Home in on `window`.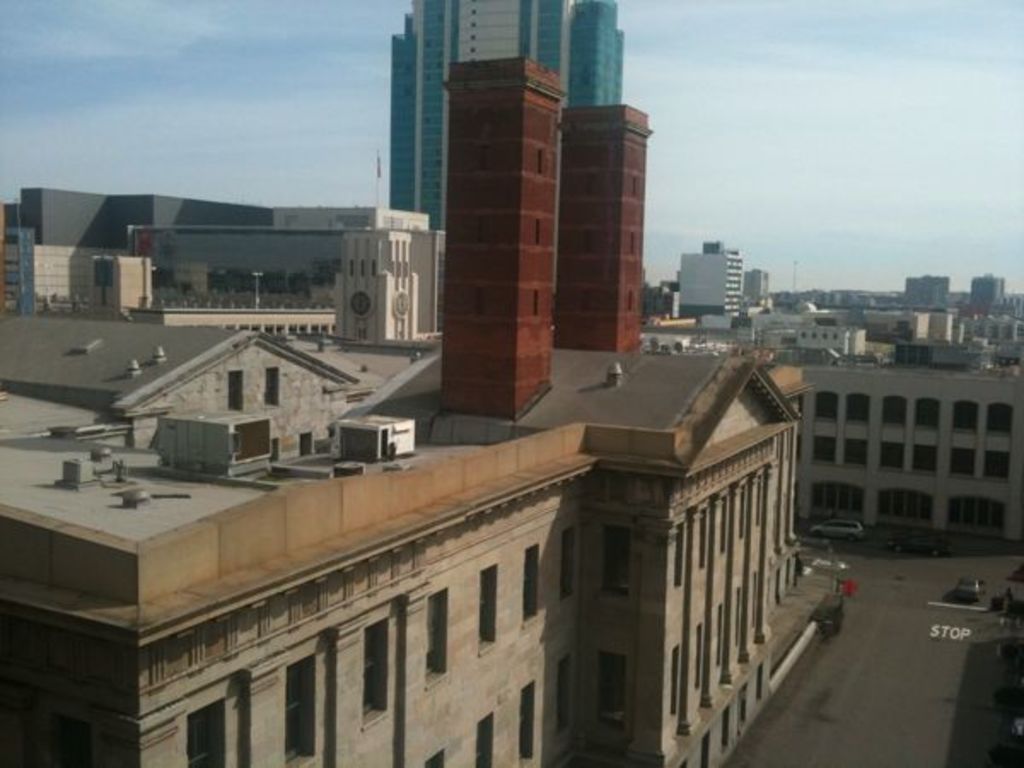
Homed in at (881, 492, 930, 522).
